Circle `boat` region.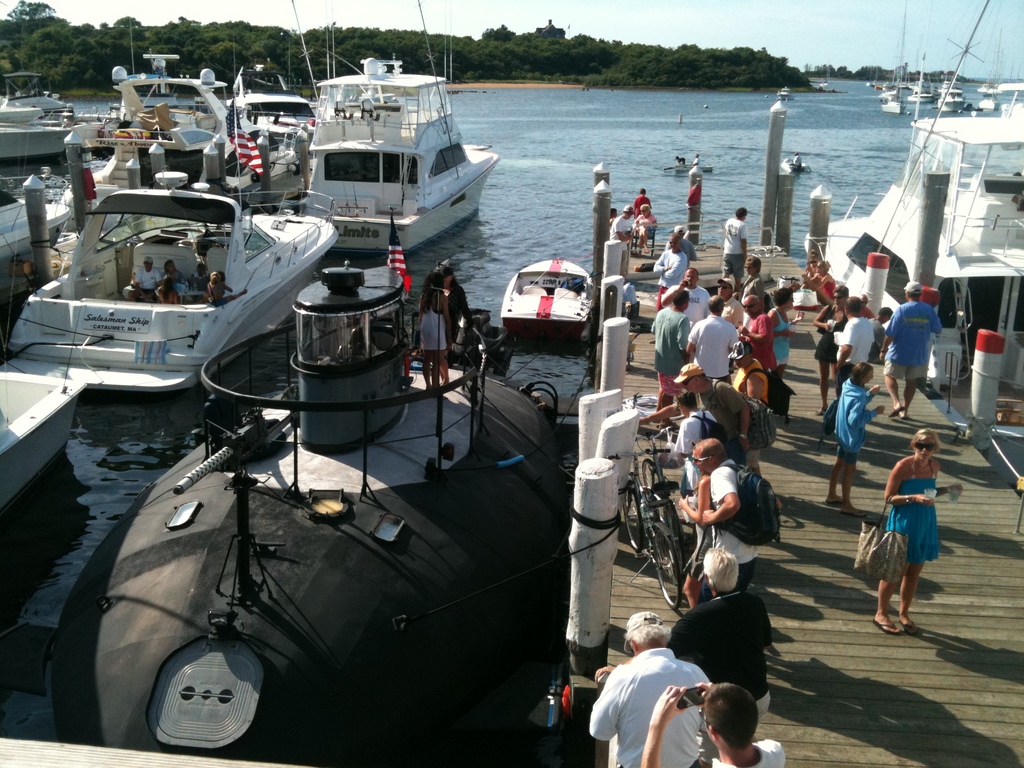
Region: box(13, 184, 350, 401).
